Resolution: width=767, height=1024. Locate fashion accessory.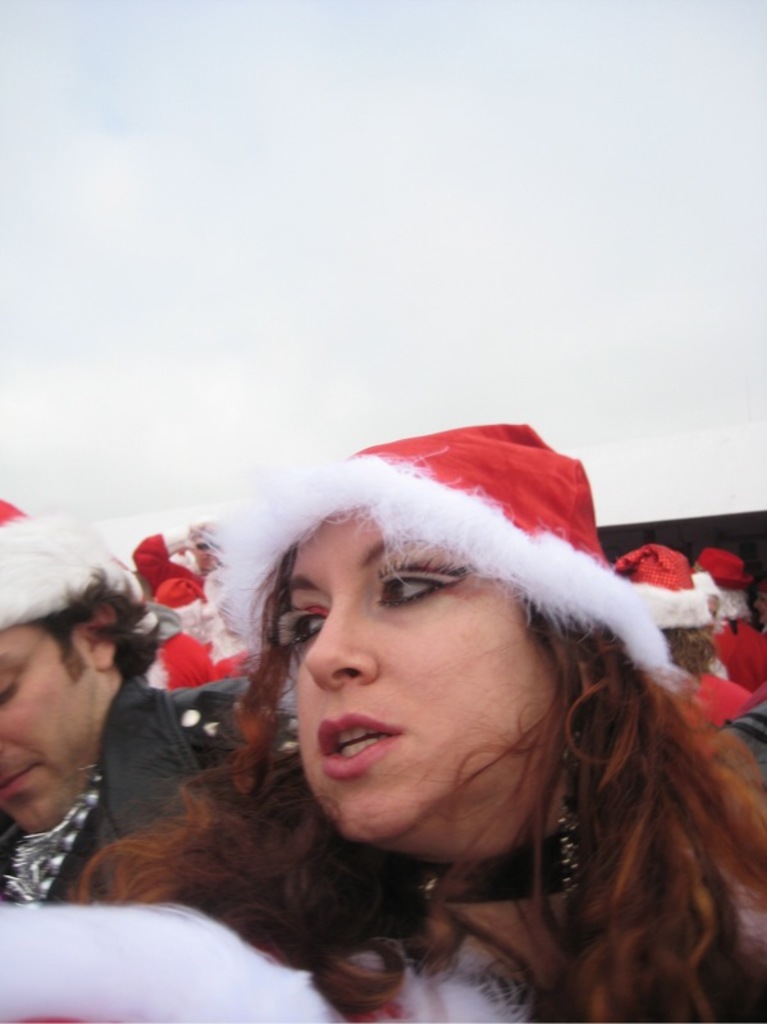
(left=6, top=773, right=113, bottom=902).
